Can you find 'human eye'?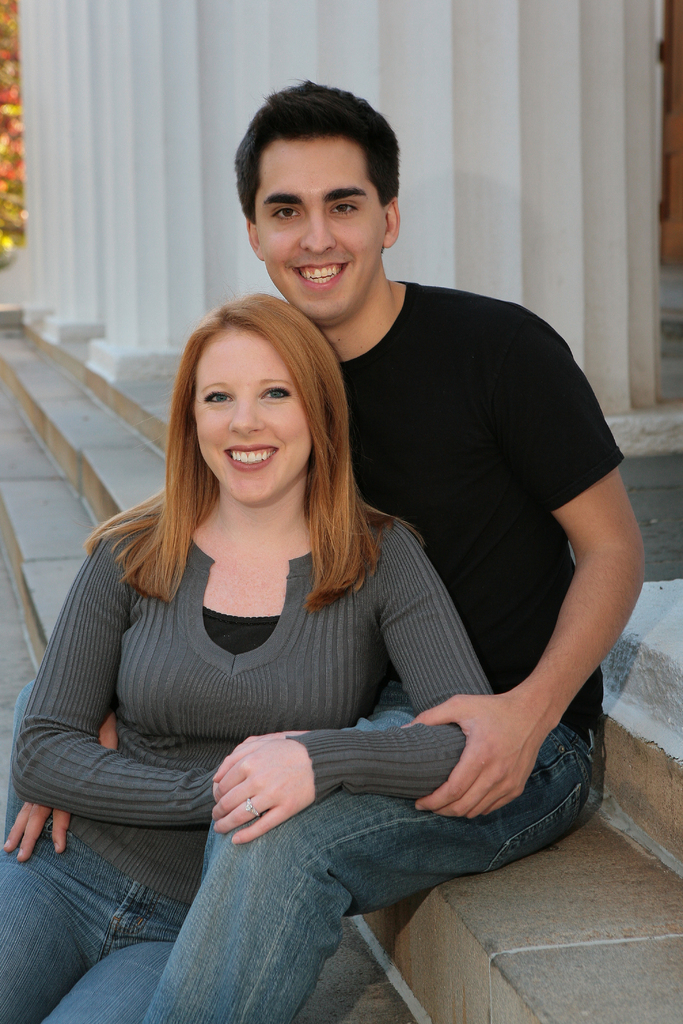
Yes, bounding box: (325, 201, 360, 217).
